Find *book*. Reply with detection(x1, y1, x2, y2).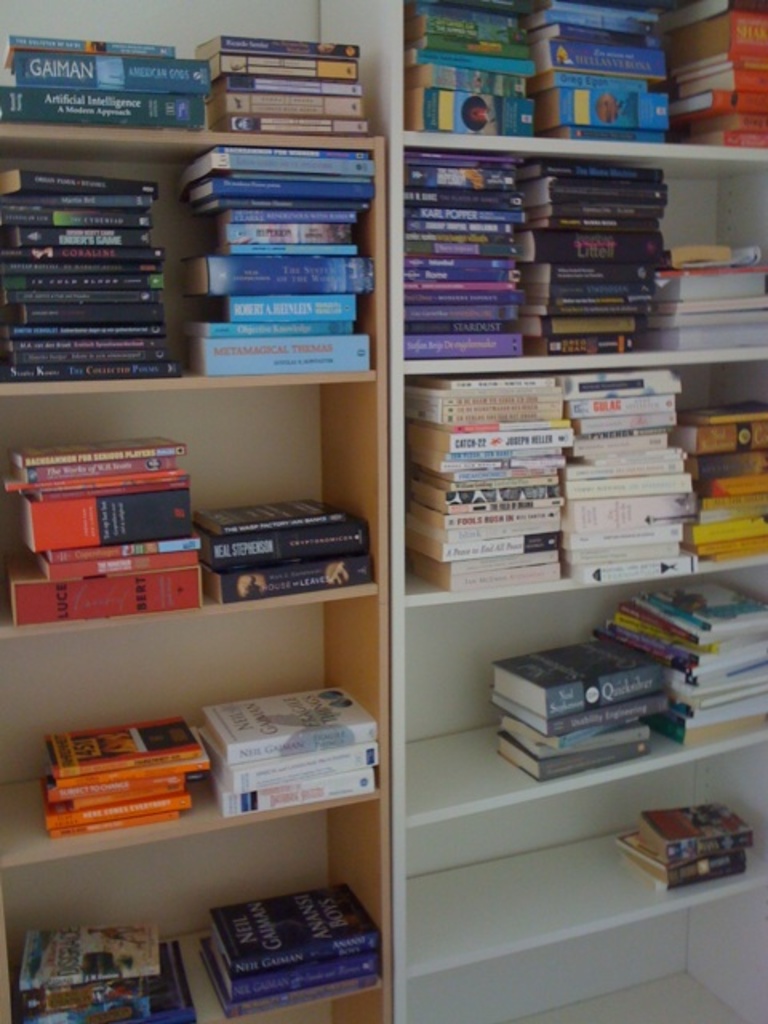
detection(2, 37, 174, 67).
